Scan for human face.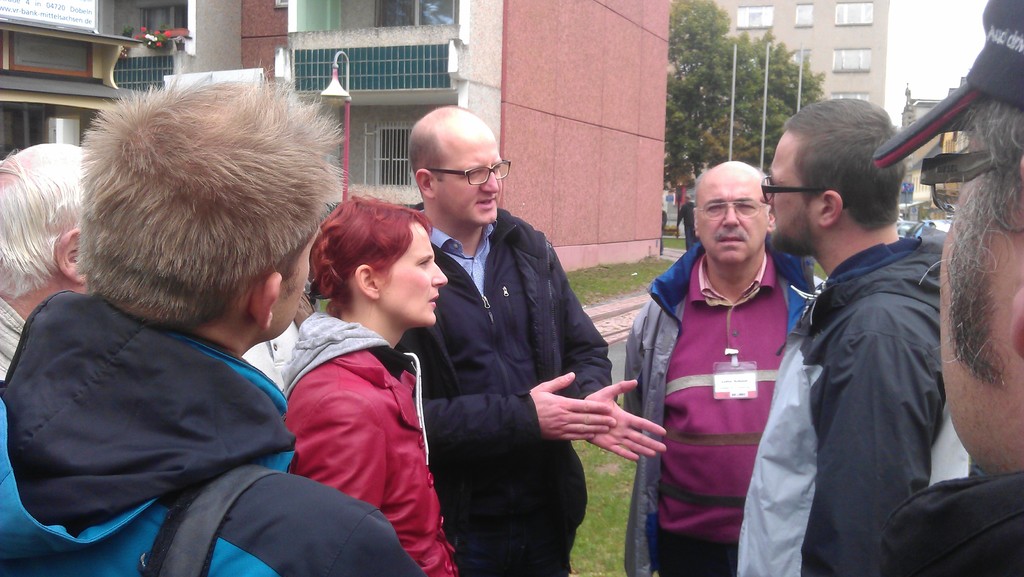
Scan result: (x1=375, y1=224, x2=447, y2=329).
